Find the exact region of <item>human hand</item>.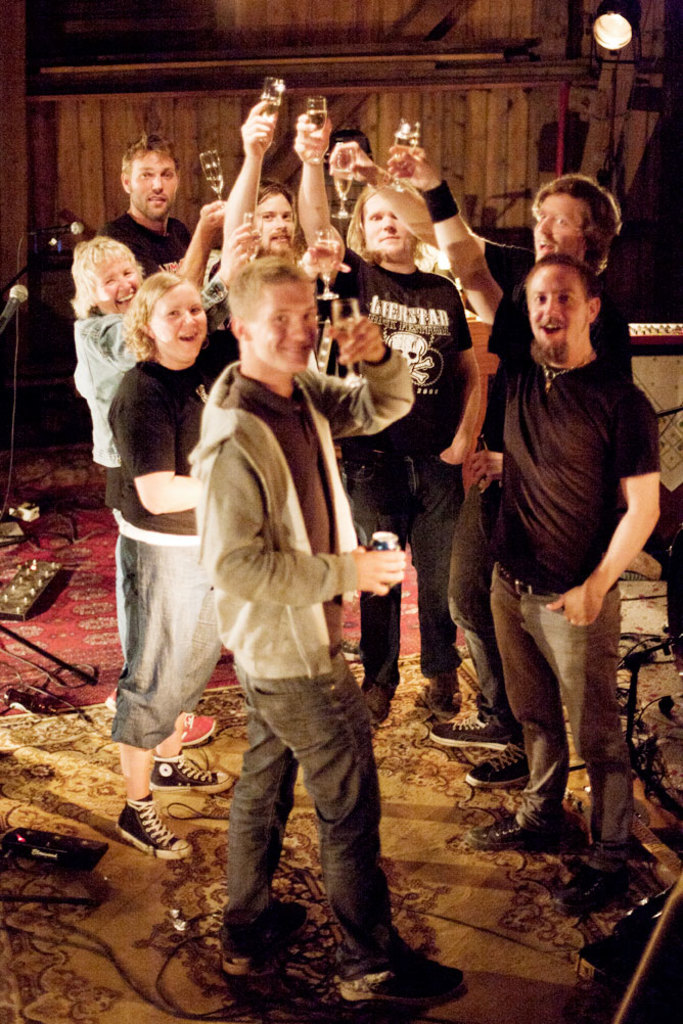
Exact region: {"left": 302, "top": 233, "right": 351, "bottom": 278}.
